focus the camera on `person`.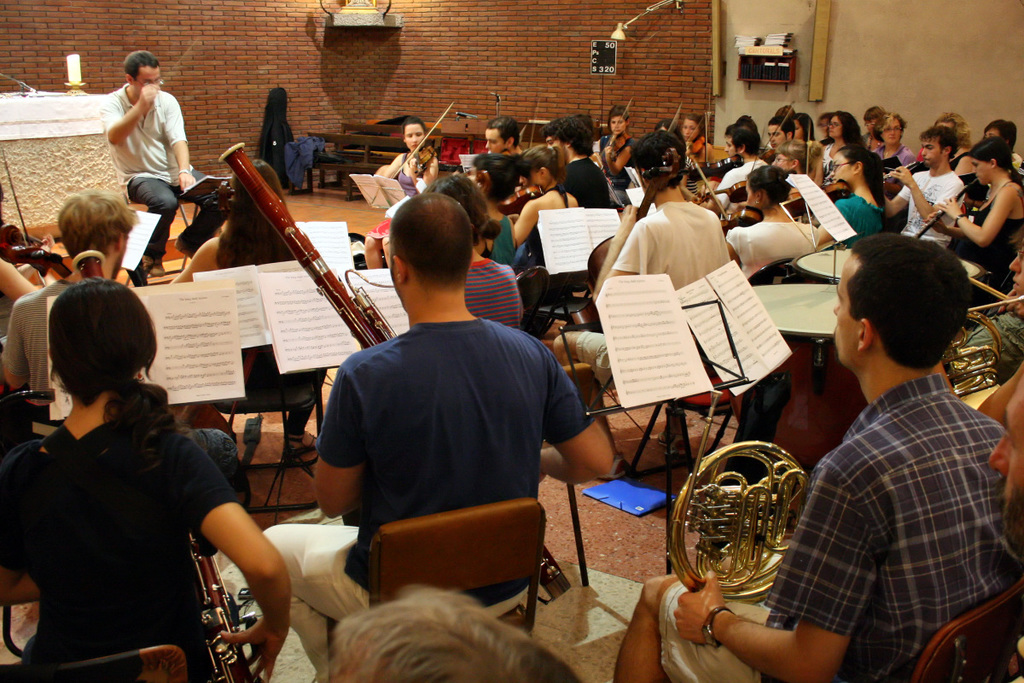
Focus region: [0, 228, 60, 347].
